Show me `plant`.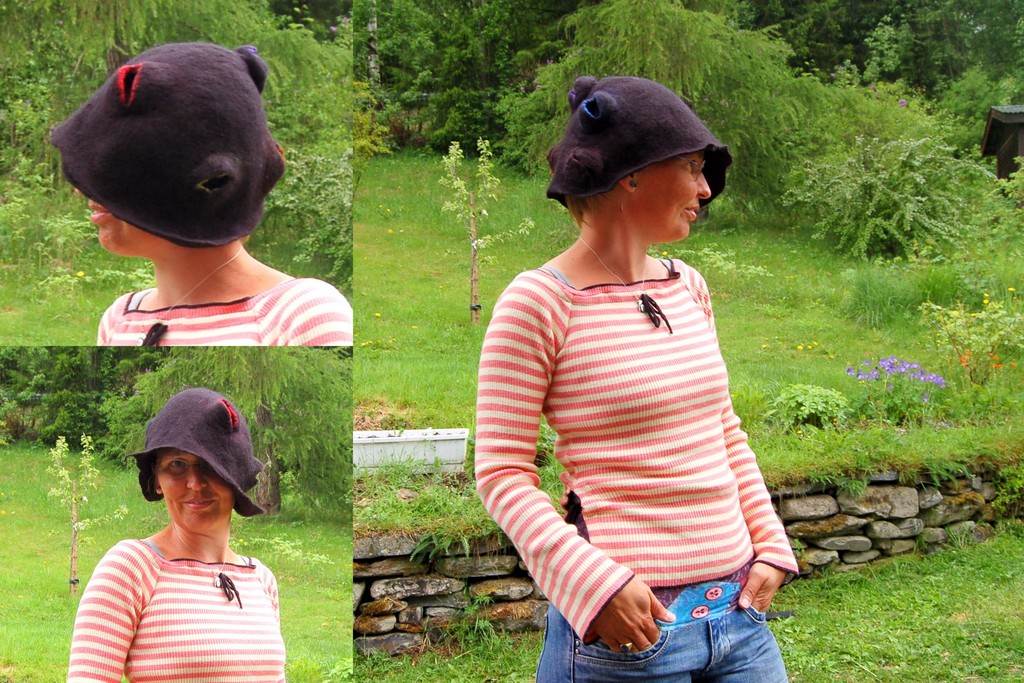
`plant` is here: 349/69/403/206.
